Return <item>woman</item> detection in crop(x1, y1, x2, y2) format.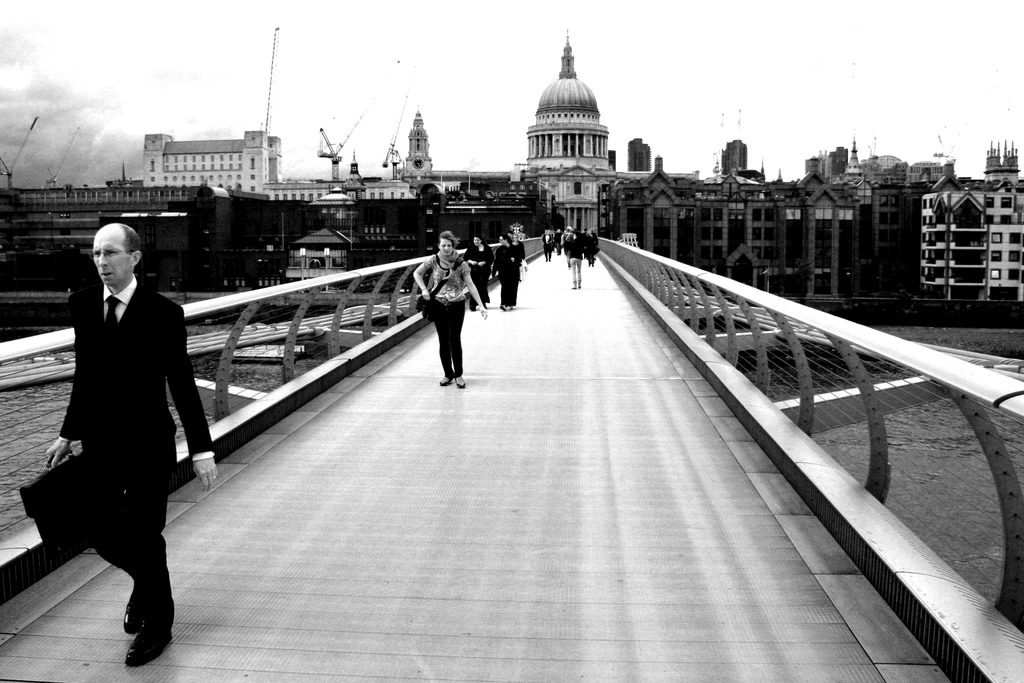
crop(510, 234, 531, 284).
